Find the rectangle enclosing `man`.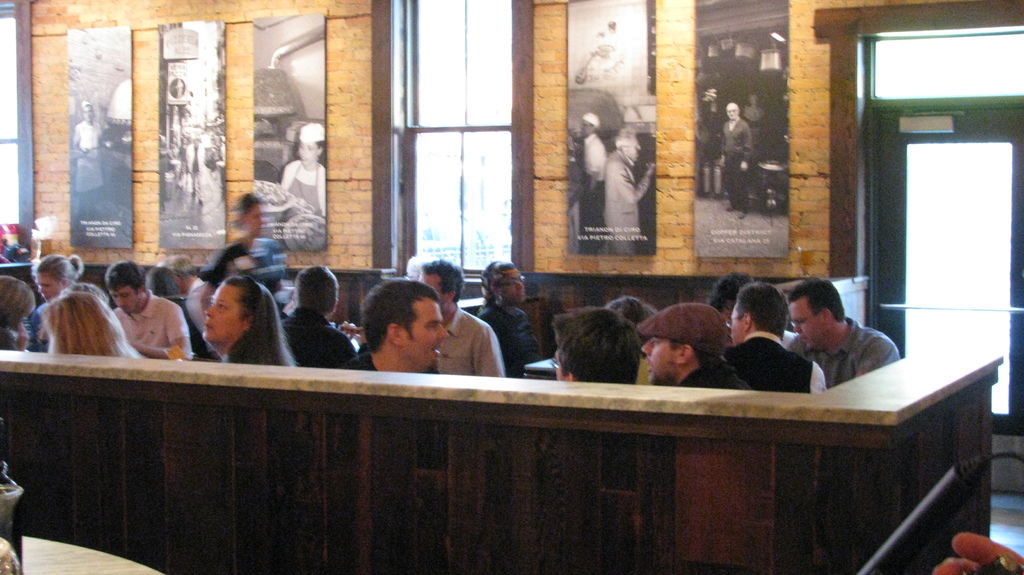
[420,253,509,383].
